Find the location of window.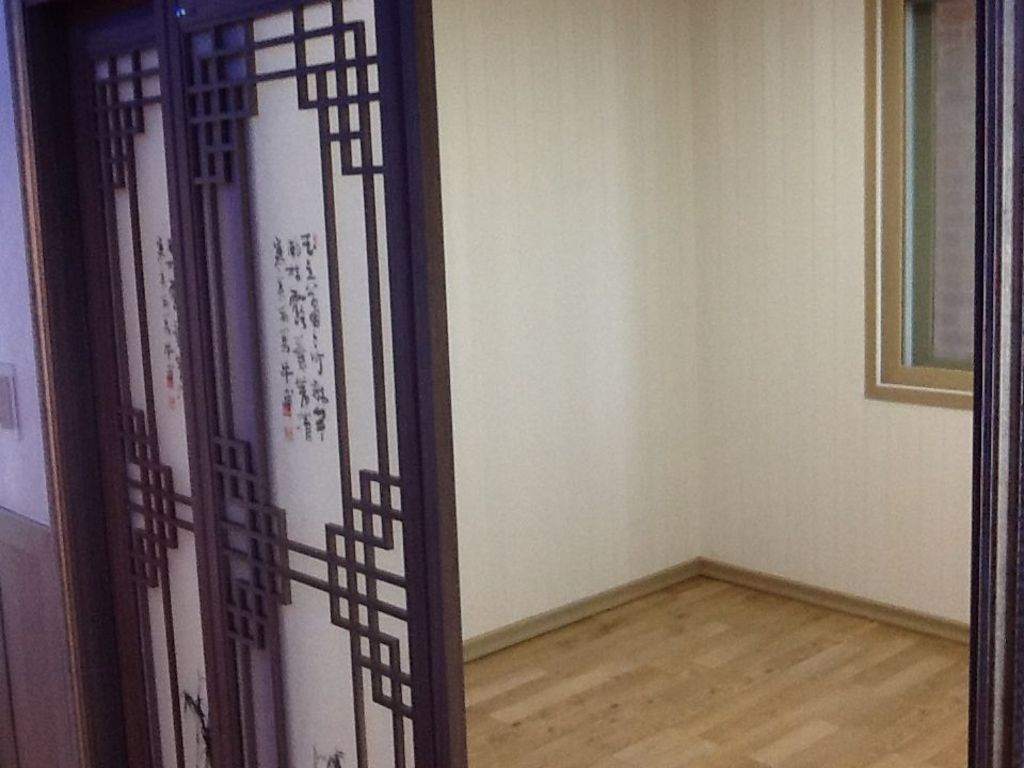
Location: 862/0/973/410.
